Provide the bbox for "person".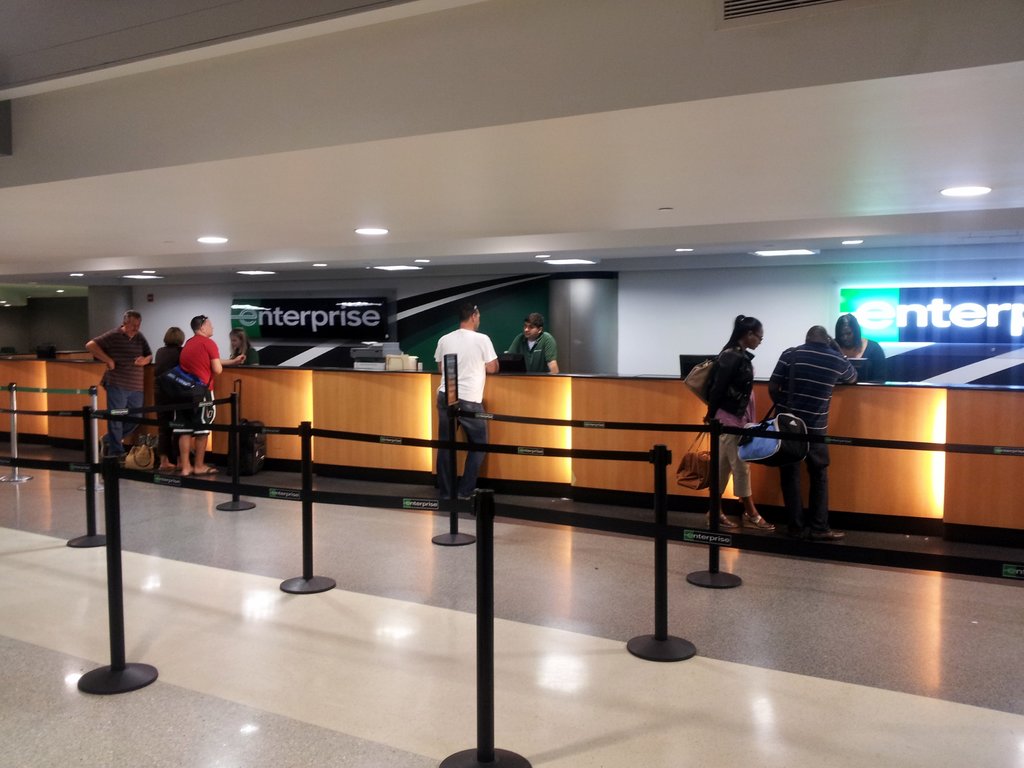
(180, 316, 247, 474).
